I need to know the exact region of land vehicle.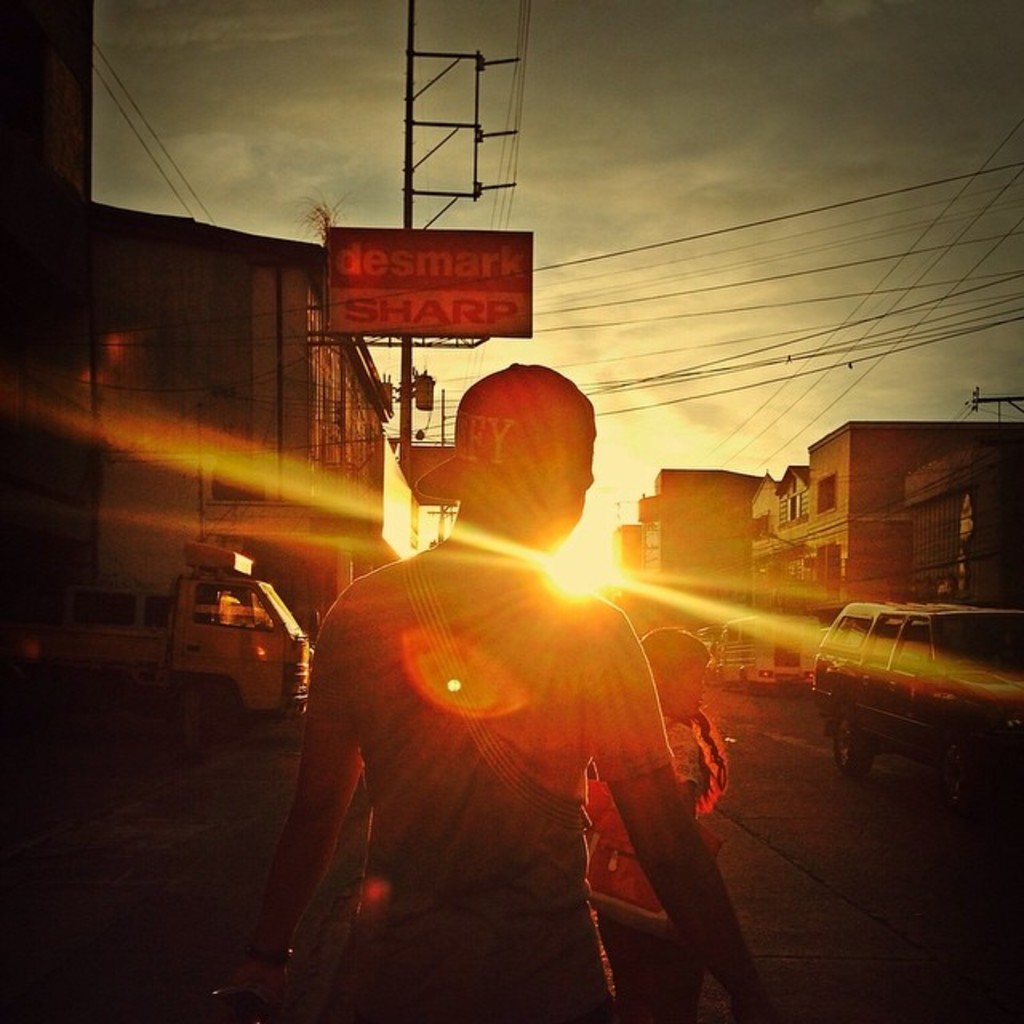
Region: x1=53, y1=558, x2=334, y2=746.
